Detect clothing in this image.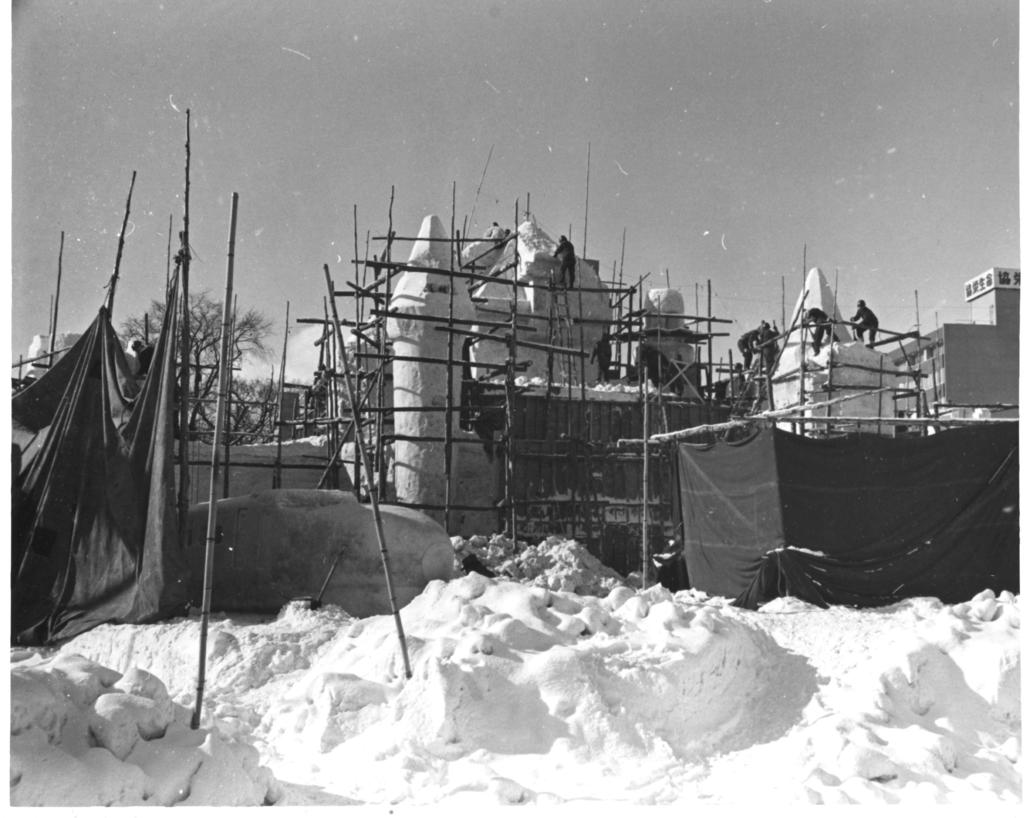
Detection: {"x1": 554, "y1": 241, "x2": 576, "y2": 291}.
